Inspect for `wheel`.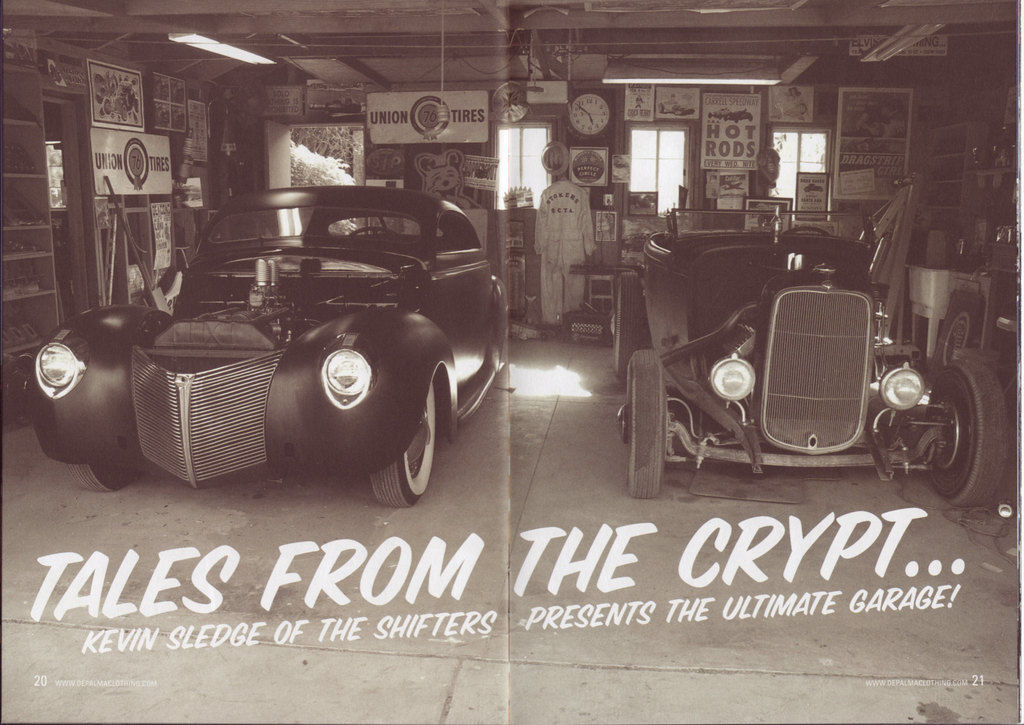
Inspection: [68,463,136,491].
